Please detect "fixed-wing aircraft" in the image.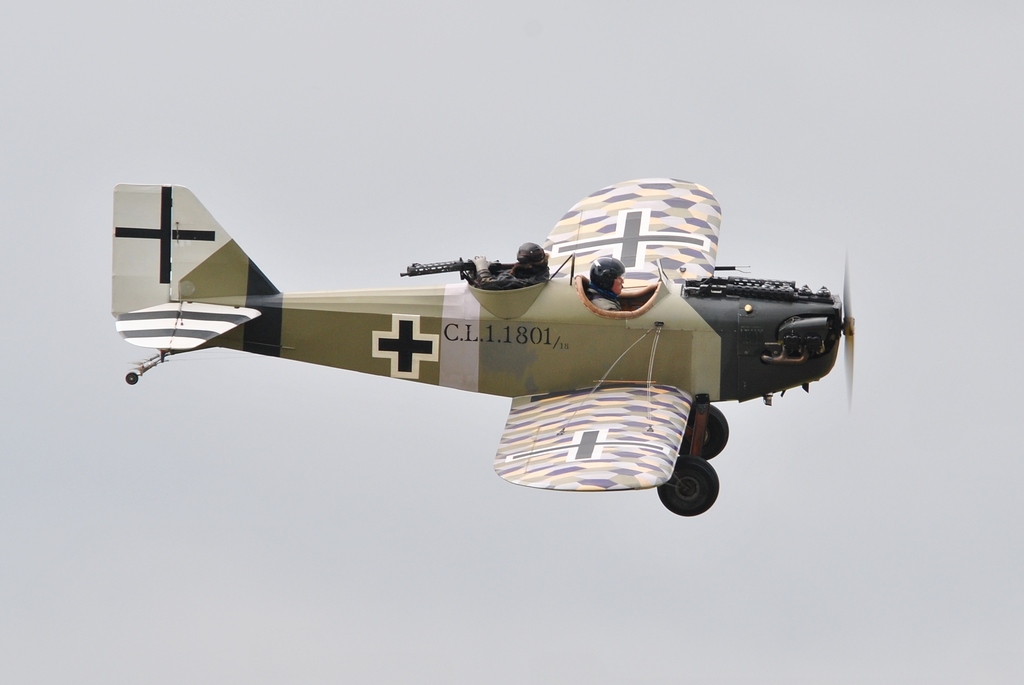
detection(109, 173, 860, 523).
